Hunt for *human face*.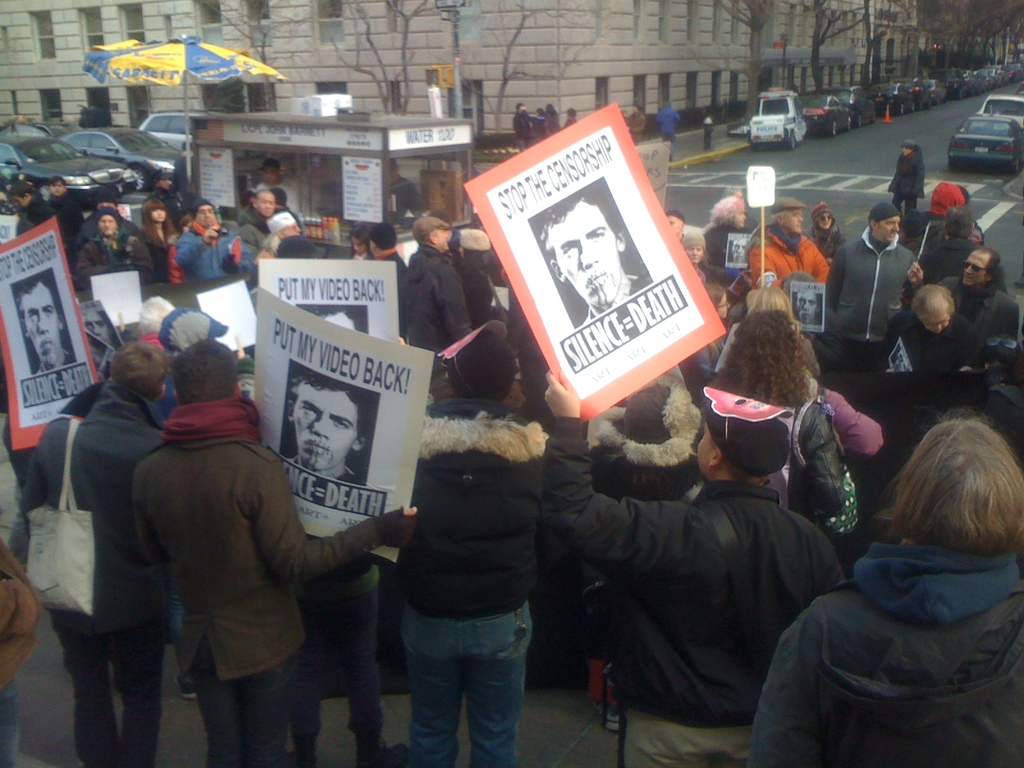
Hunted down at bbox(876, 216, 900, 243).
